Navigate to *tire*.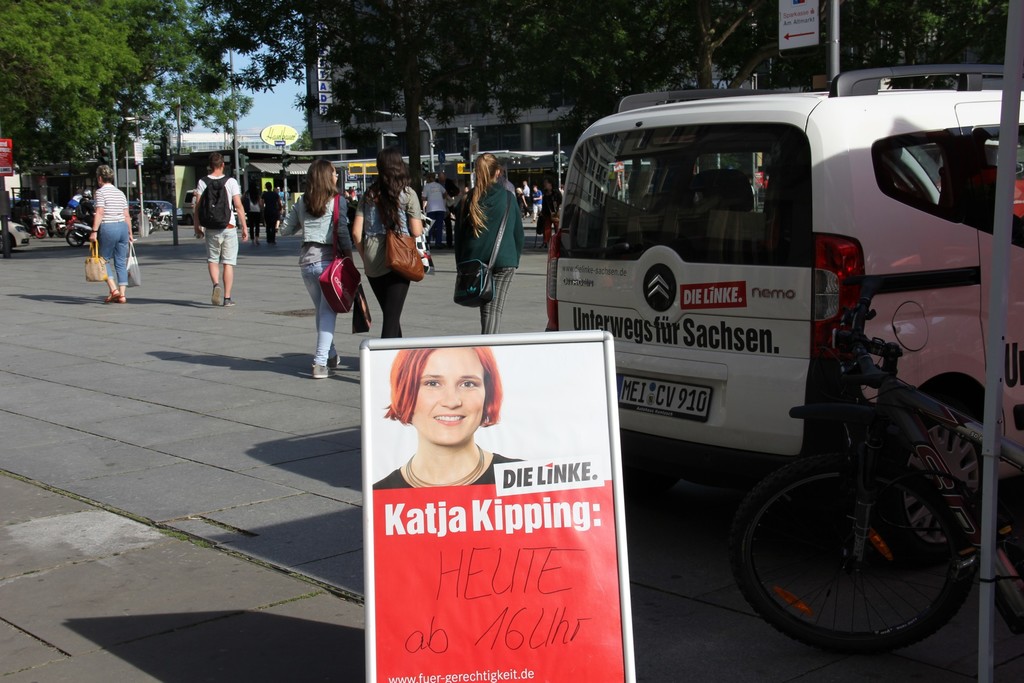
Navigation target: detection(163, 217, 170, 231).
